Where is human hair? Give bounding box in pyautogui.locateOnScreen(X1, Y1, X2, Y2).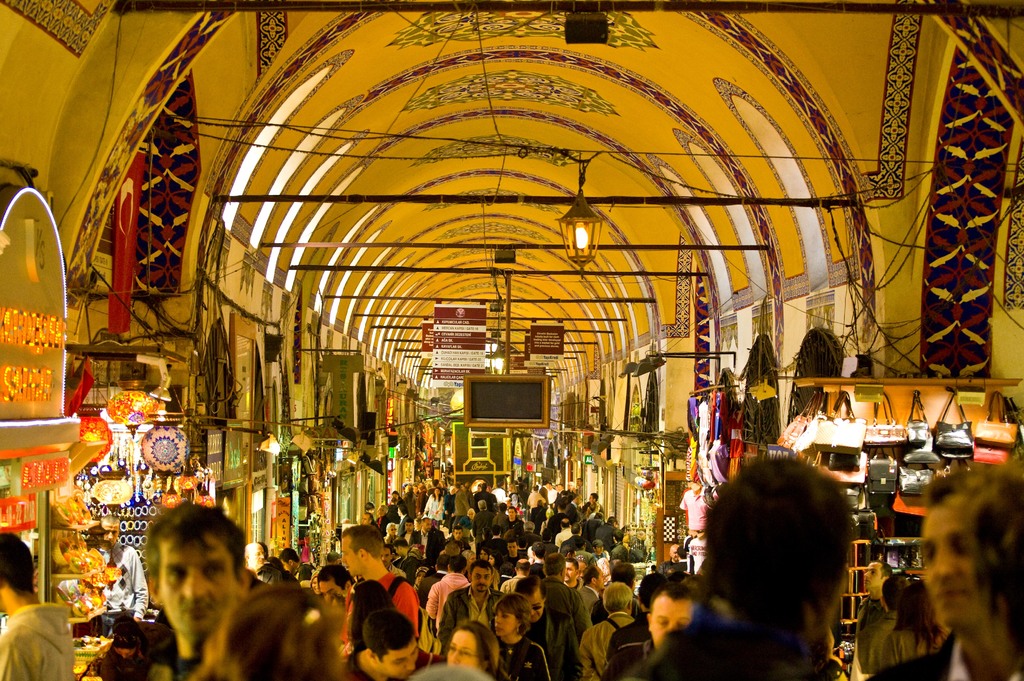
pyautogui.locateOnScreen(968, 467, 1023, 665).
